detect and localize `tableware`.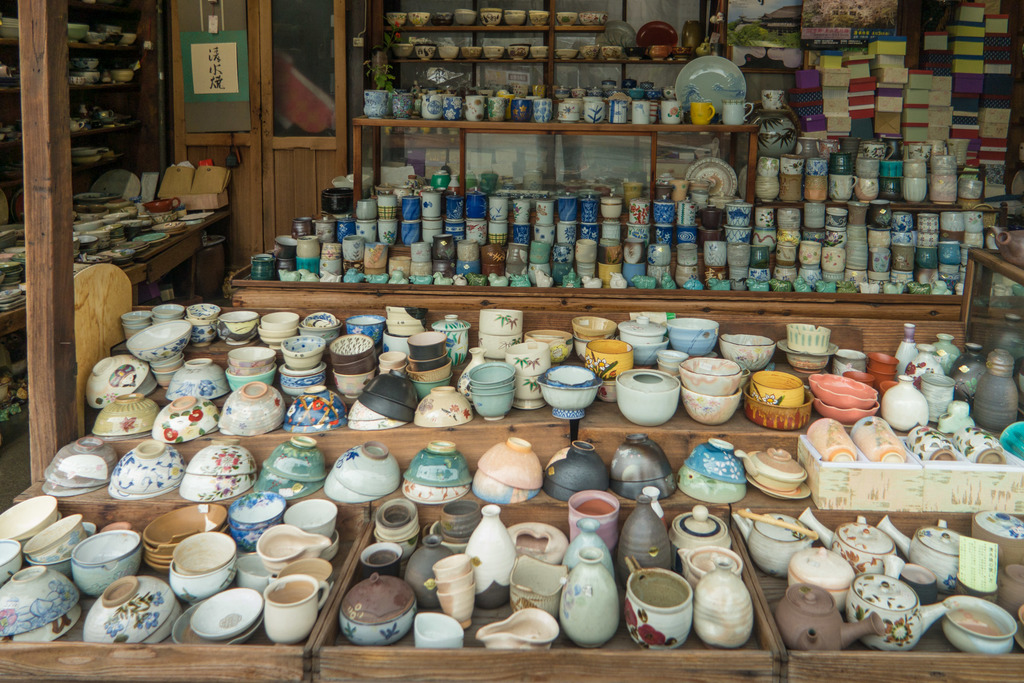
Localized at crop(431, 233, 454, 259).
